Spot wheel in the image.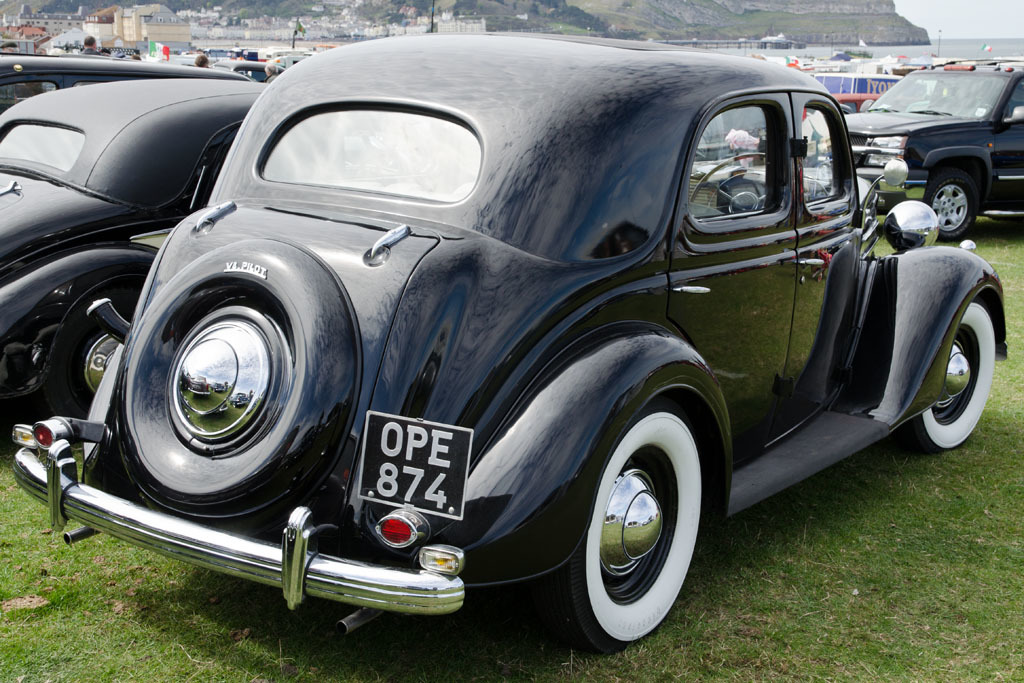
wheel found at x1=940 y1=167 x2=978 y2=241.
